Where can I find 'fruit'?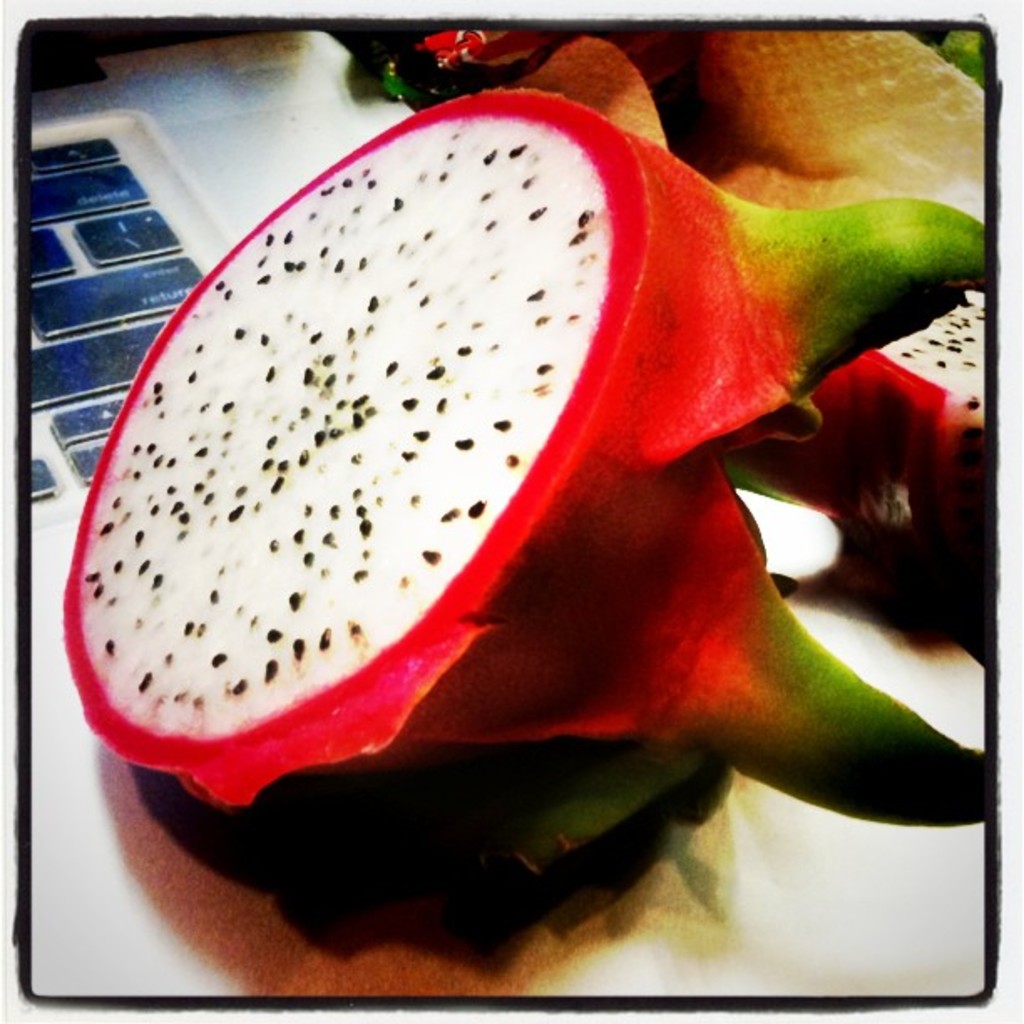
You can find it at locate(60, 82, 991, 830).
